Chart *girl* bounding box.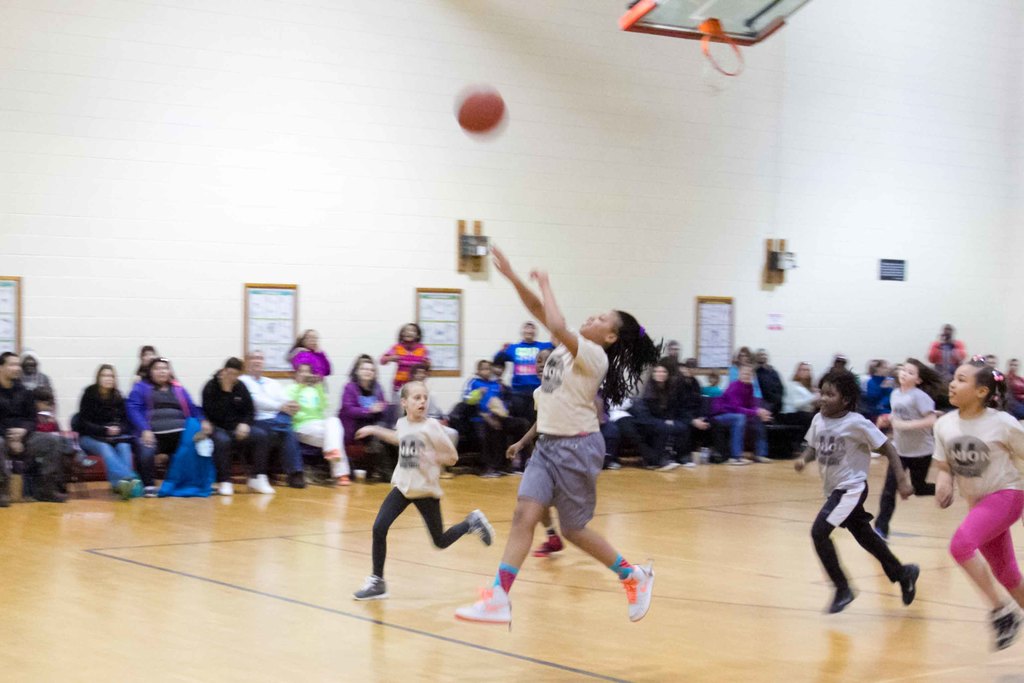
Charted: box=[348, 377, 493, 597].
